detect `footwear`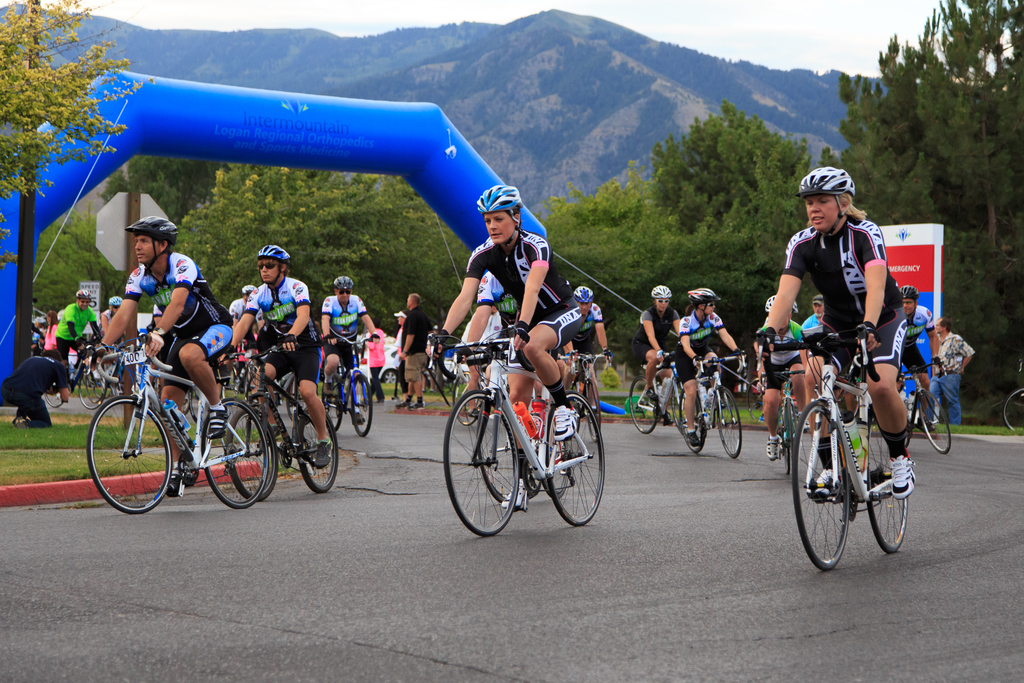
[left=684, top=428, right=700, bottom=450]
